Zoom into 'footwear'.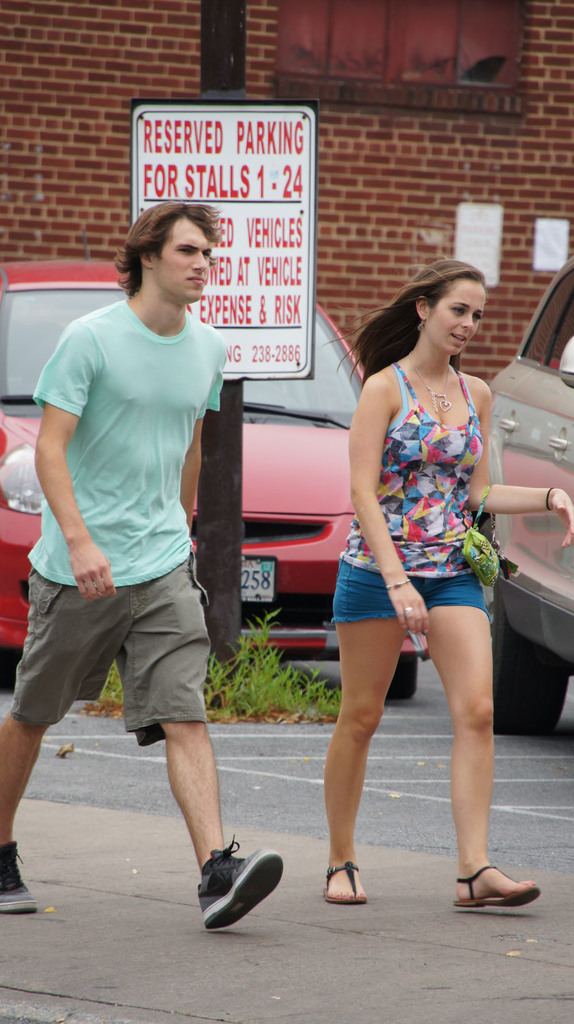
Zoom target: locate(447, 861, 548, 914).
